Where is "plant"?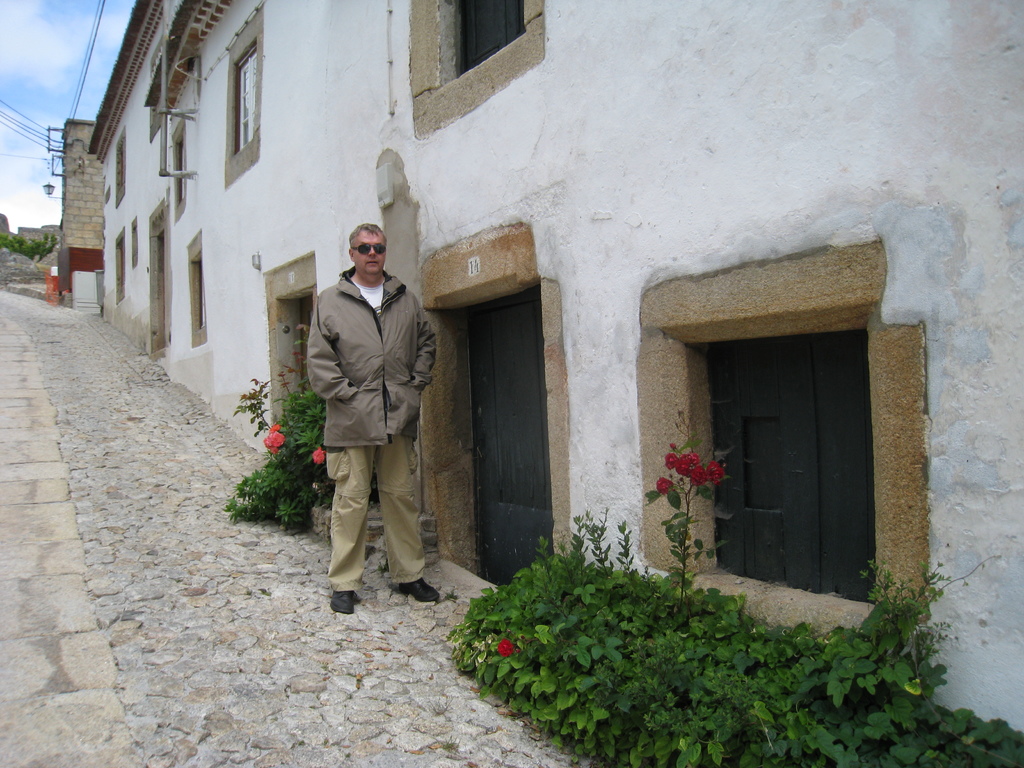
451,500,1023,767.
